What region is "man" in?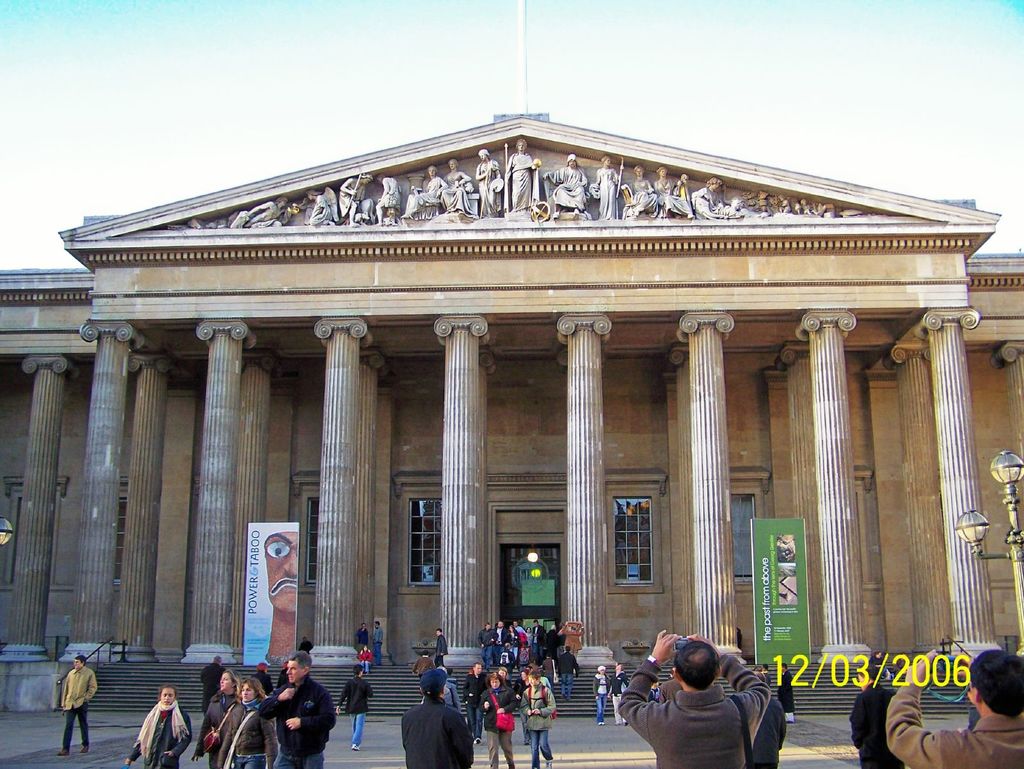
bbox=[370, 621, 385, 661].
